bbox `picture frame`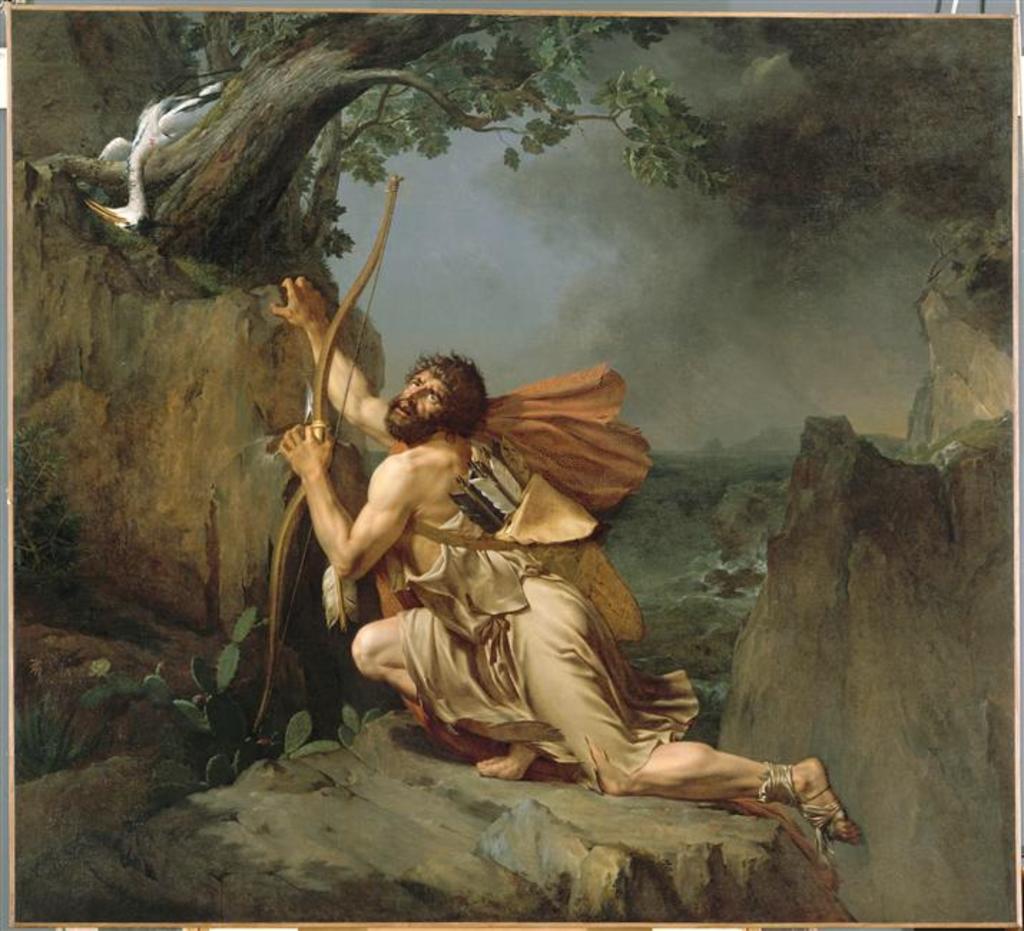
x1=3 y1=1 x2=1023 y2=928
